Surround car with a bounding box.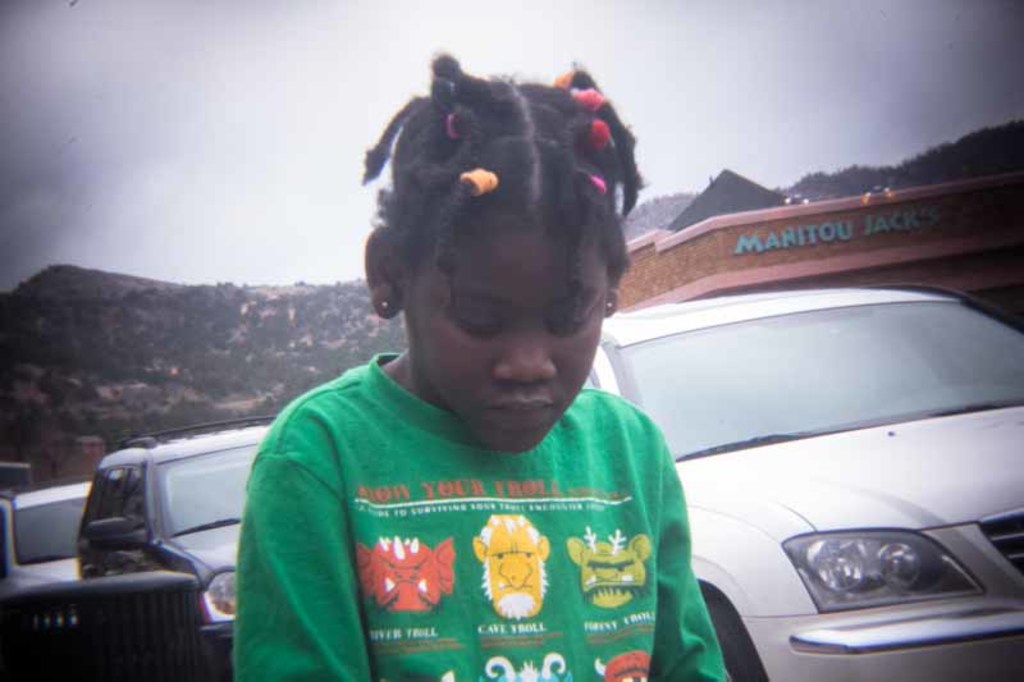
region(637, 276, 1002, 678).
